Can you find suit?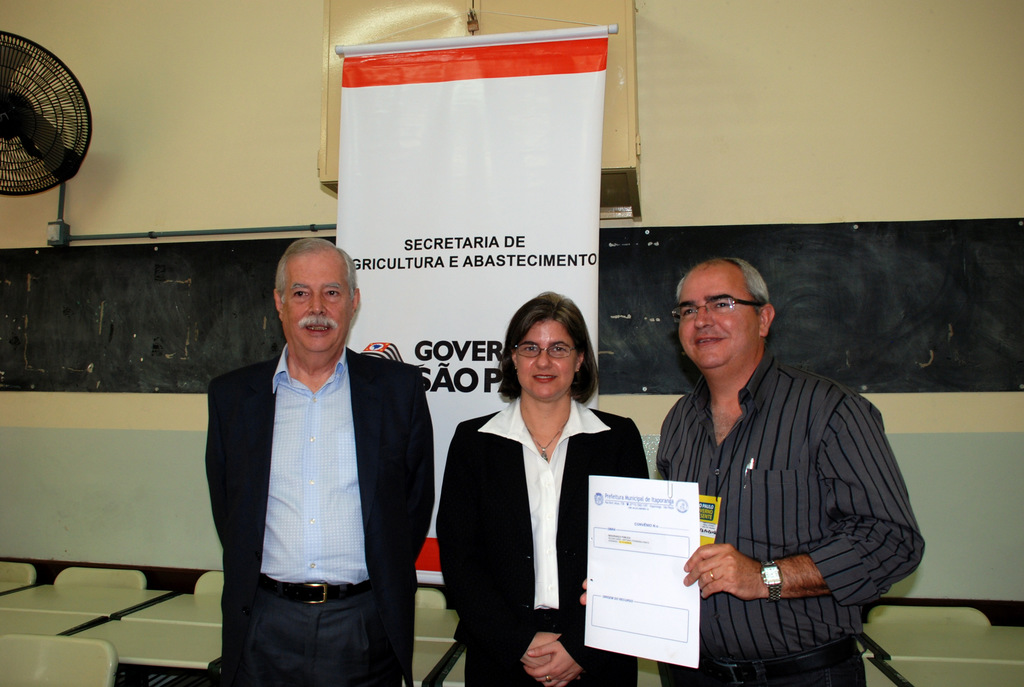
Yes, bounding box: (left=201, top=342, right=436, bottom=686).
